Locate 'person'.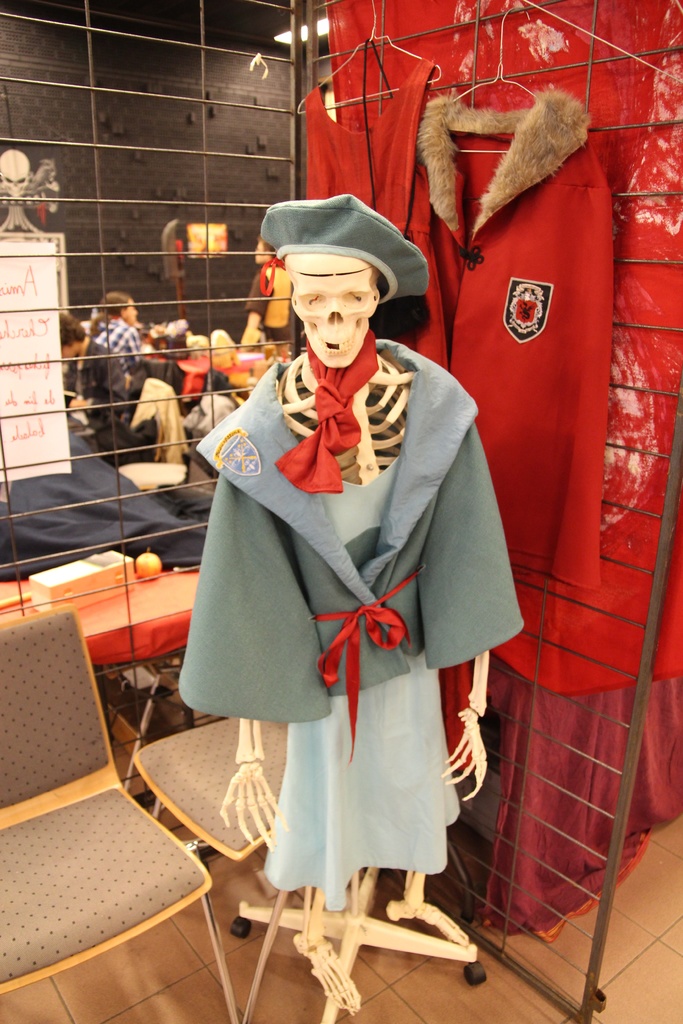
Bounding box: (237,237,295,359).
